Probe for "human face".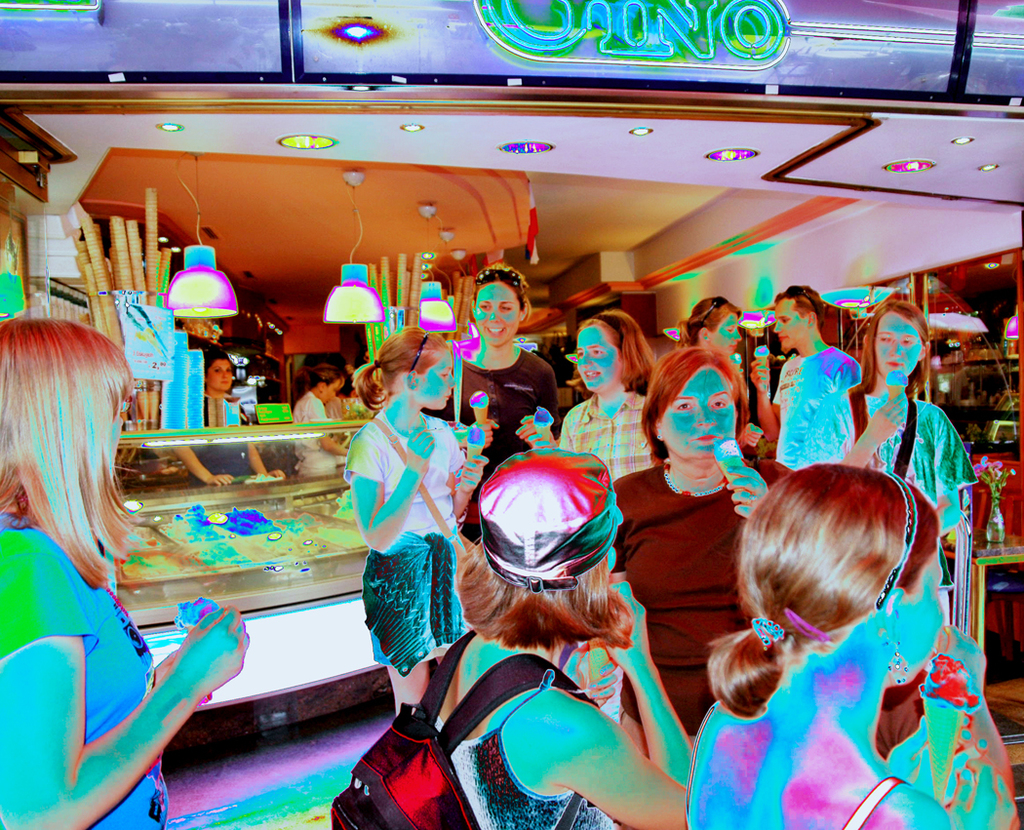
Probe result: BBox(574, 322, 620, 394).
